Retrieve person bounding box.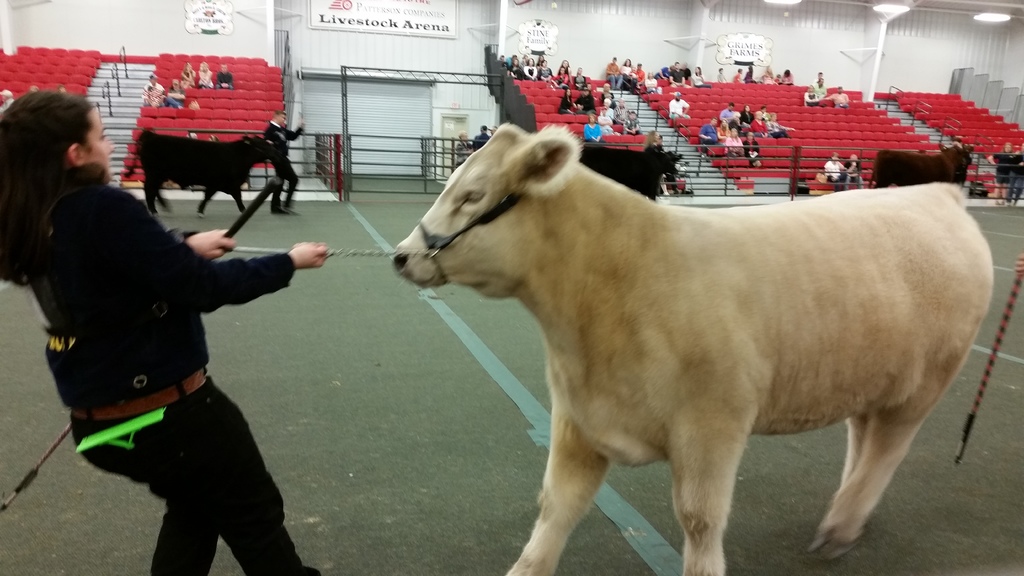
Bounding box: [643,131,668,202].
